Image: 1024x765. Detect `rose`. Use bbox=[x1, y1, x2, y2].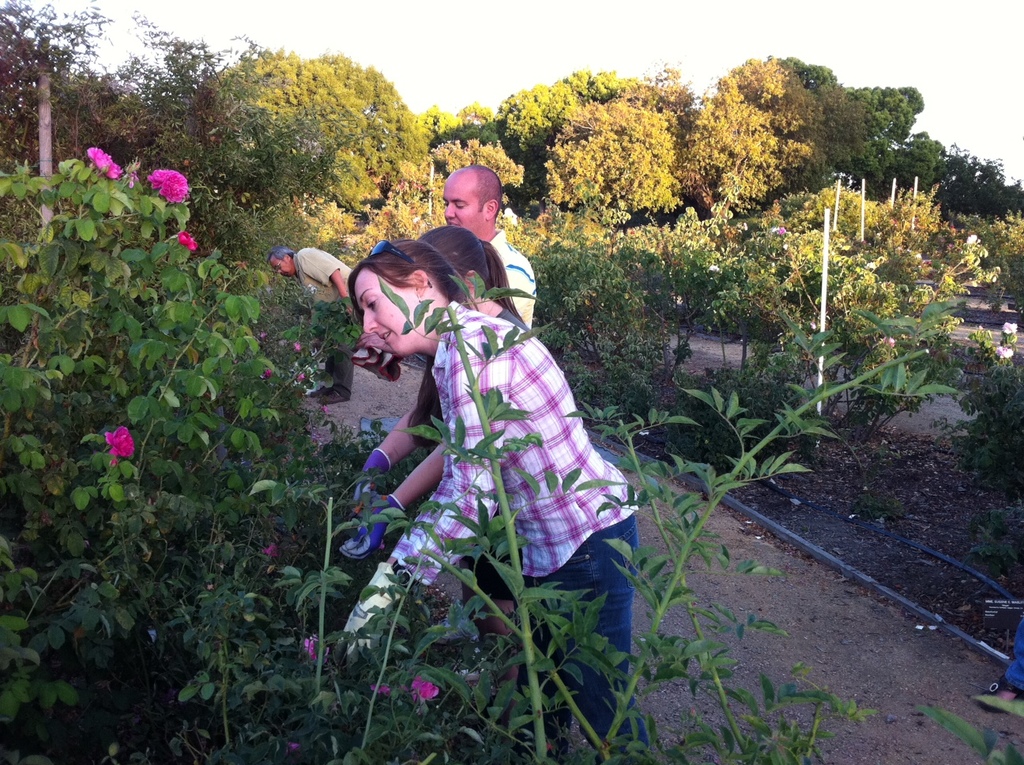
bbox=[178, 231, 199, 252].
